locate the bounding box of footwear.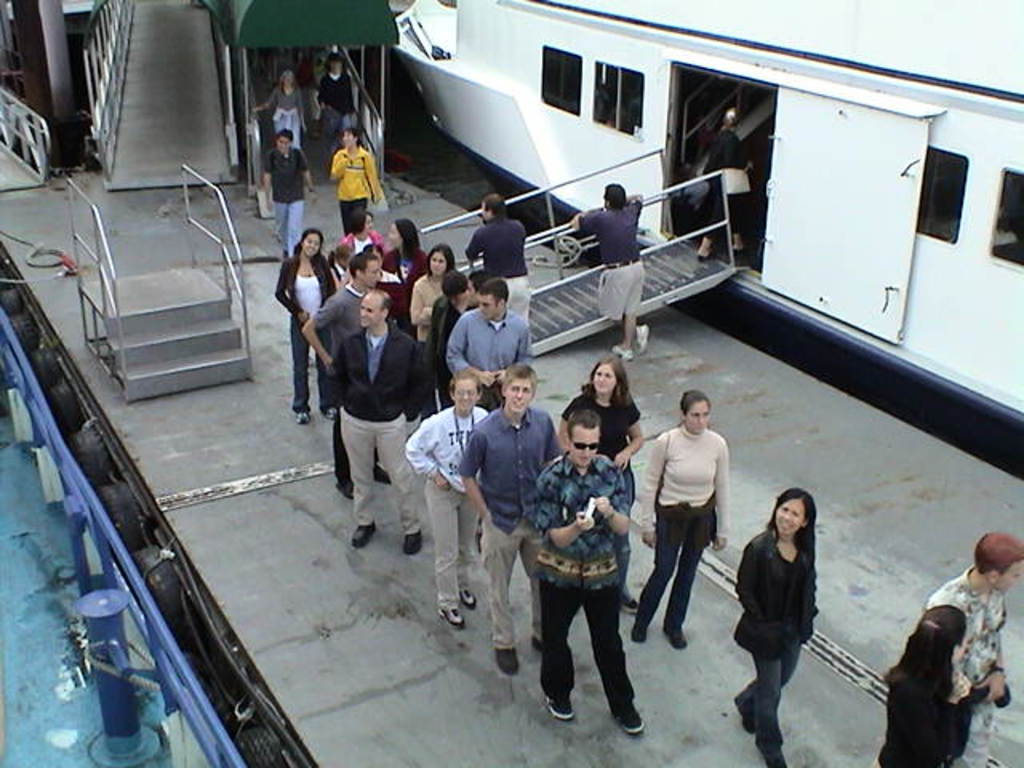
Bounding box: [736,246,746,254].
